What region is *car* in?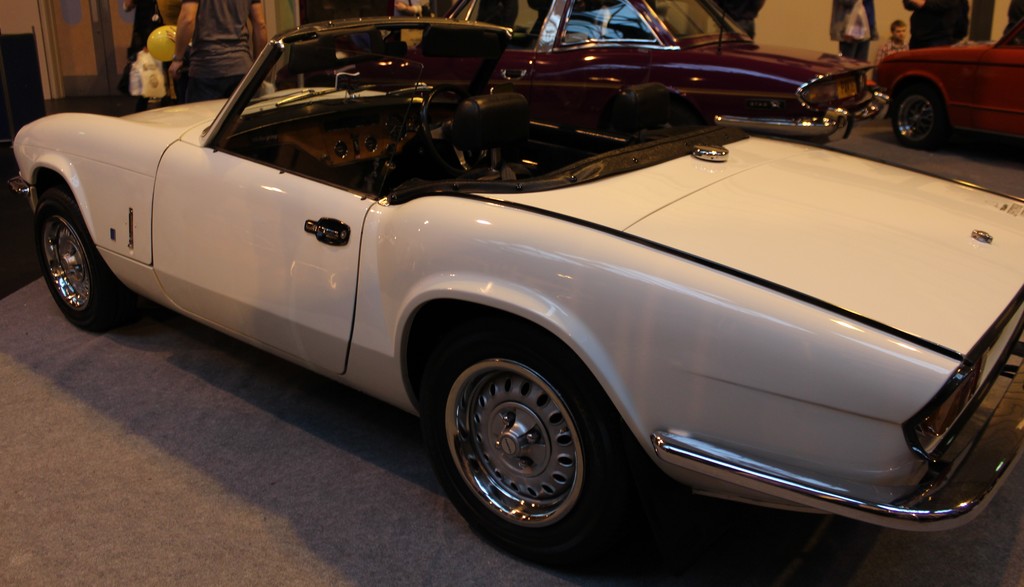
1,11,1023,552.
